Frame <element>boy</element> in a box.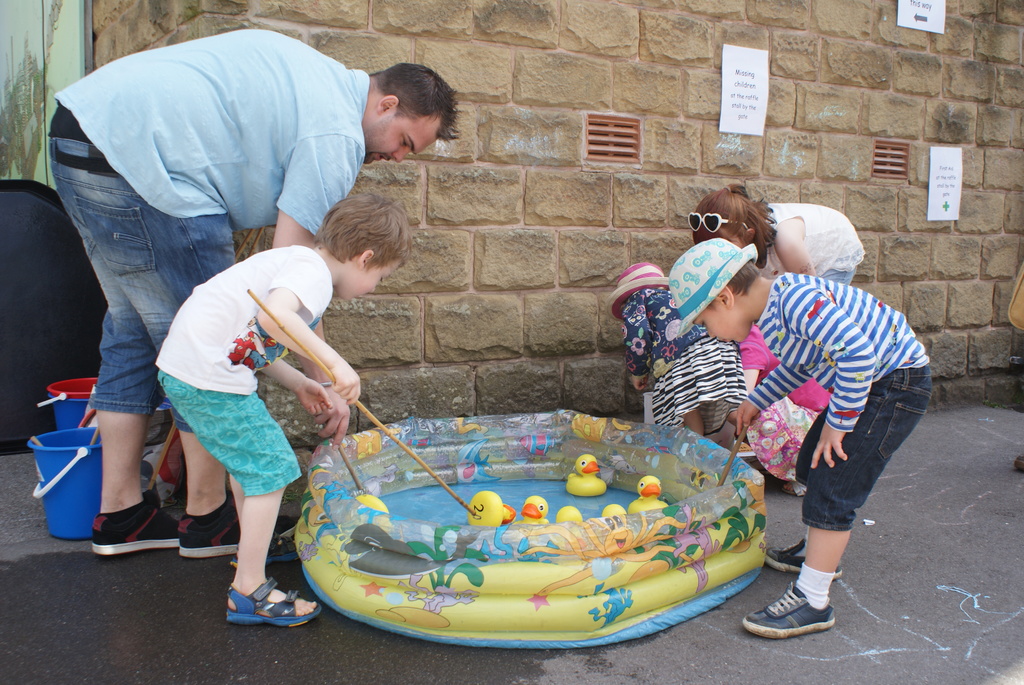
l=665, t=237, r=933, b=636.
